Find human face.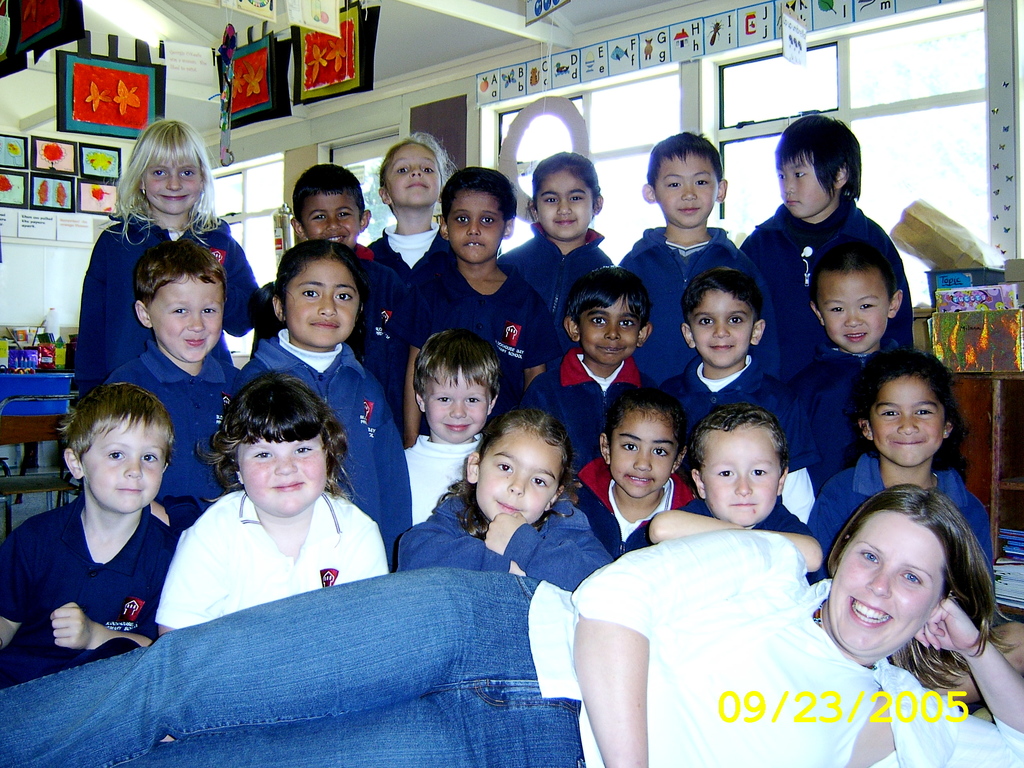
box(446, 191, 507, 265).
